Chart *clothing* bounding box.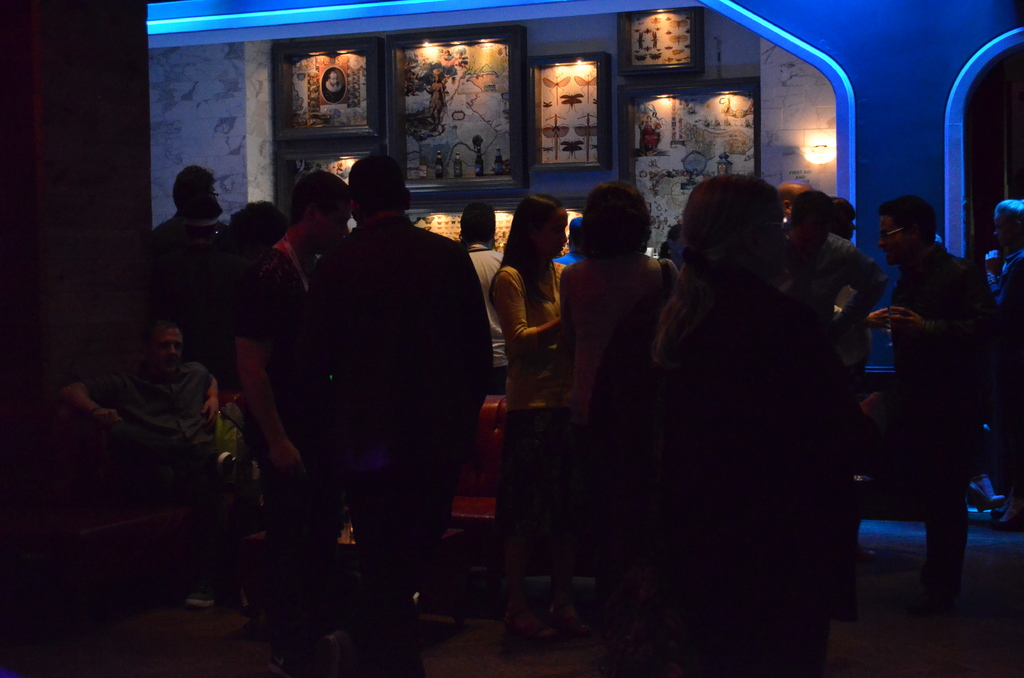
Charted: bbox=[484, 262, 570, 541].
